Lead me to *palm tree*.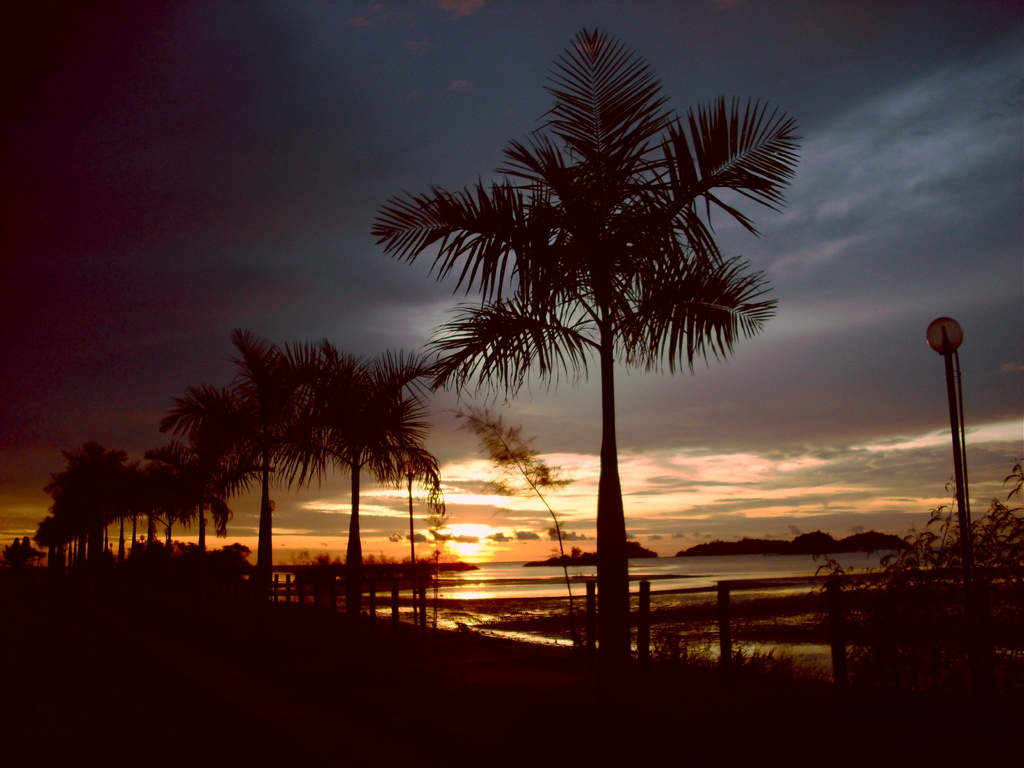
Lead to (x1=318, y1=354, x2=421, y2=616).
